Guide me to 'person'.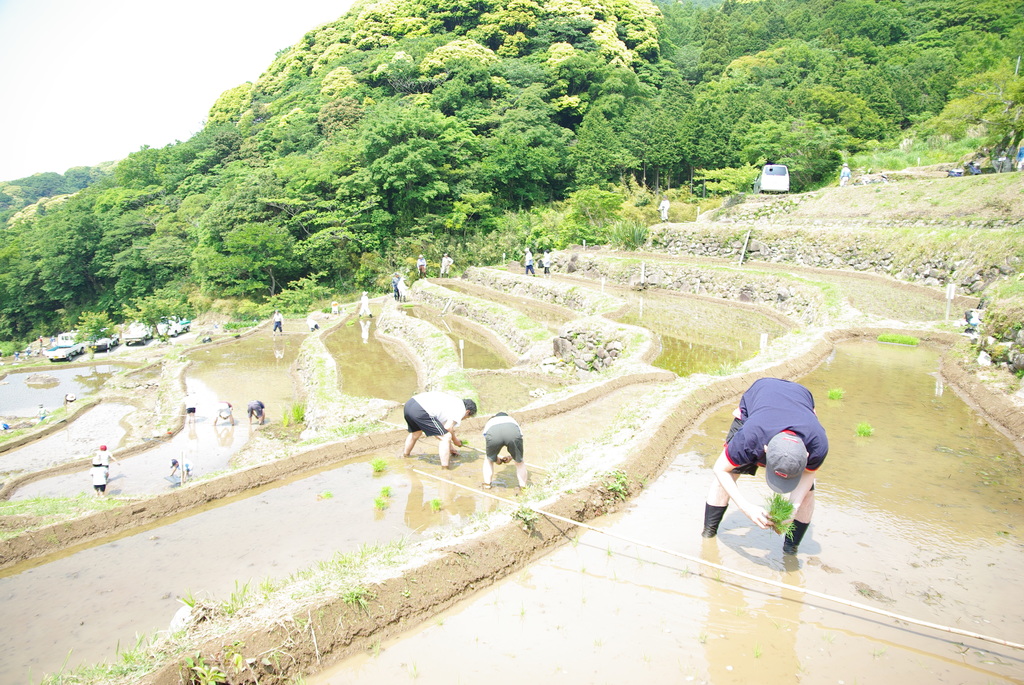
Guidance: 169 457 190 476.
